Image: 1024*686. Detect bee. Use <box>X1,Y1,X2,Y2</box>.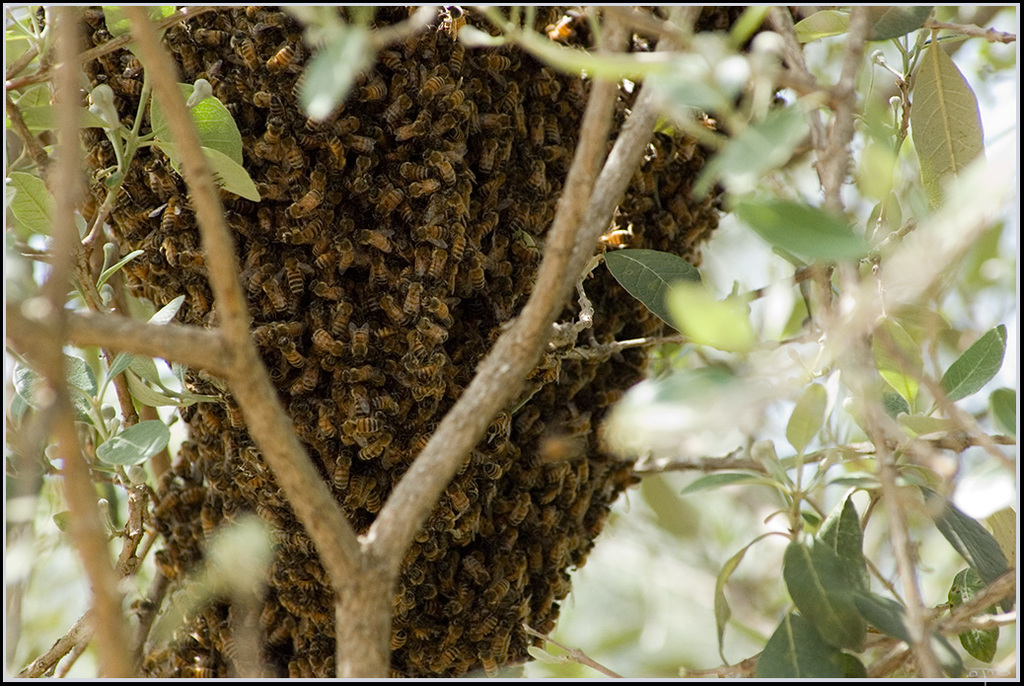
<box>451,326,476,347</box>.
